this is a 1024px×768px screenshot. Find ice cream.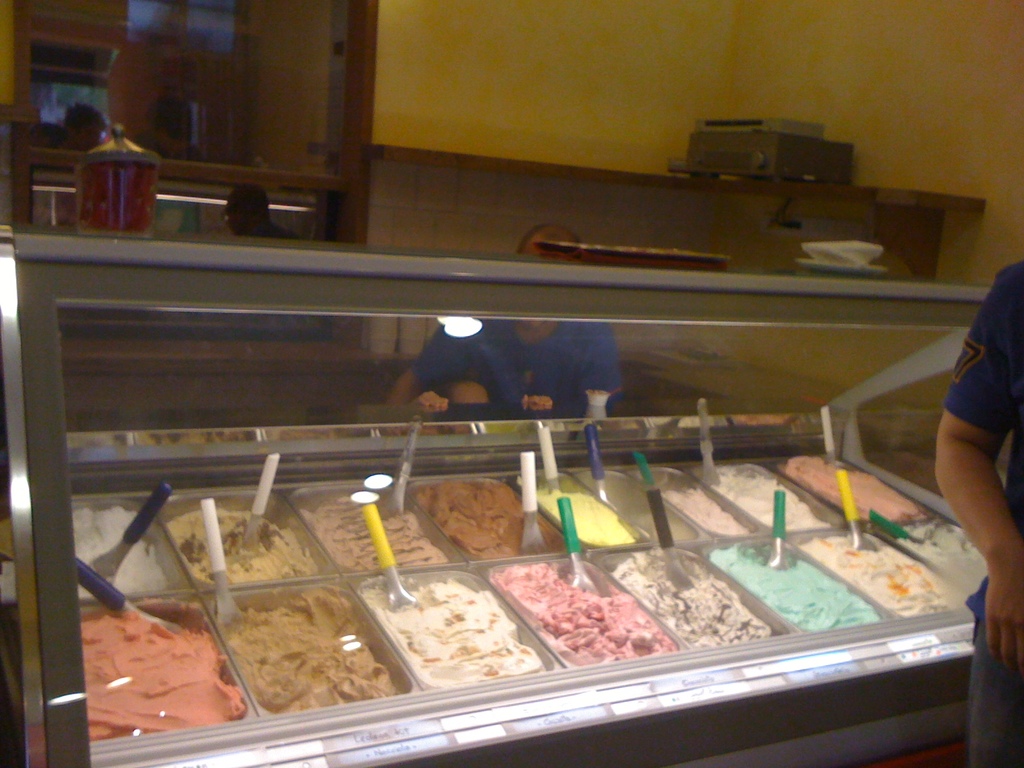
Bounding box: rect(415, 474, 557, 559).
